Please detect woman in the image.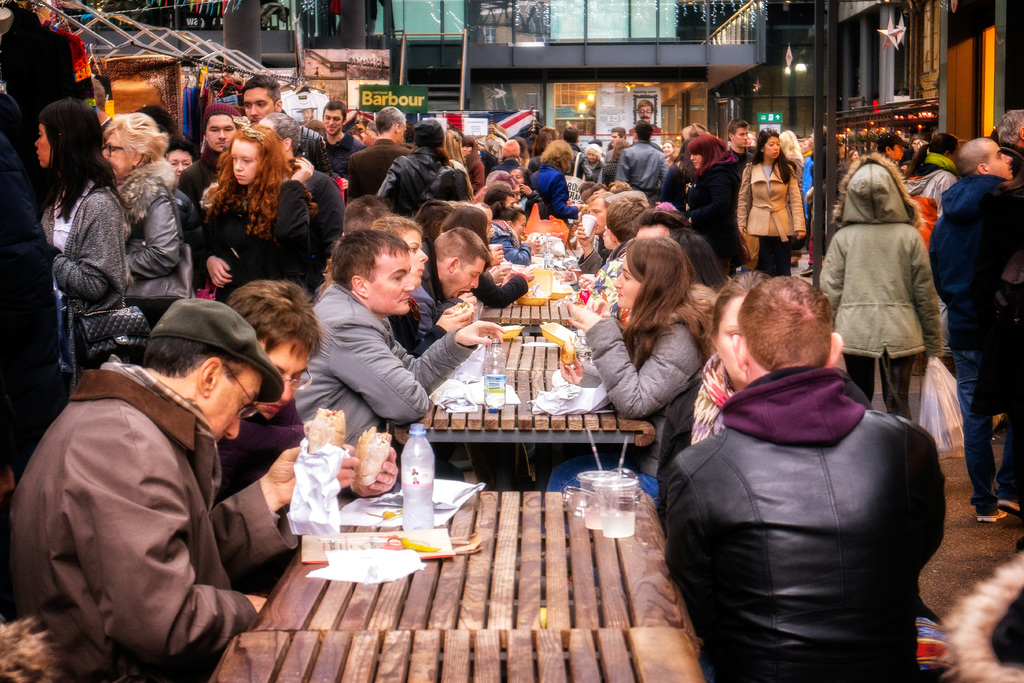
[x1=672, y1=133, x2=740, y2=284].
